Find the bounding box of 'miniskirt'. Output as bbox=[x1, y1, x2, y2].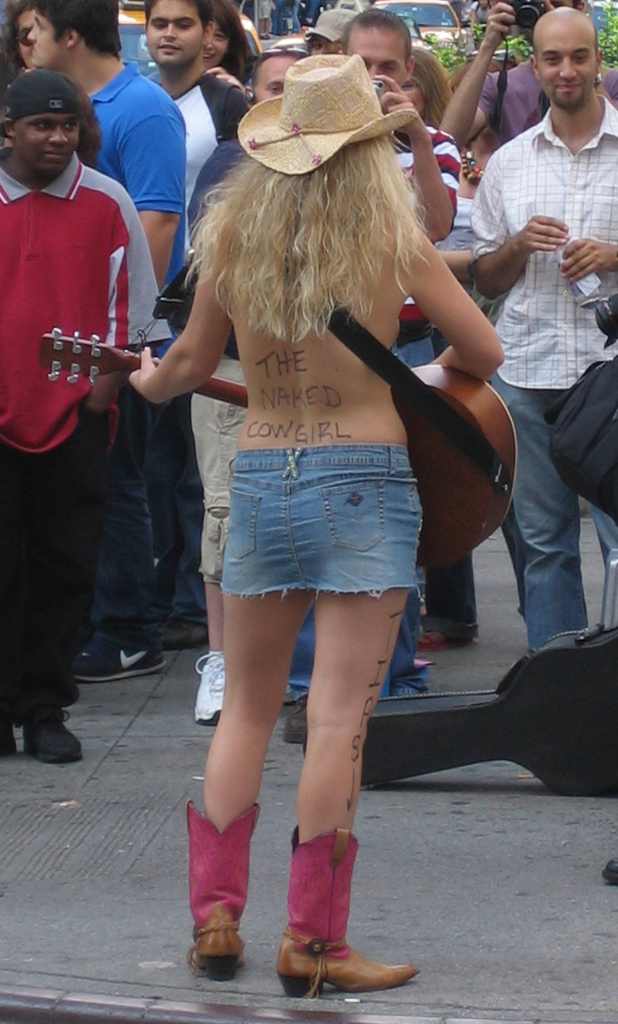
bbox=[216, 441, 426, 603].
